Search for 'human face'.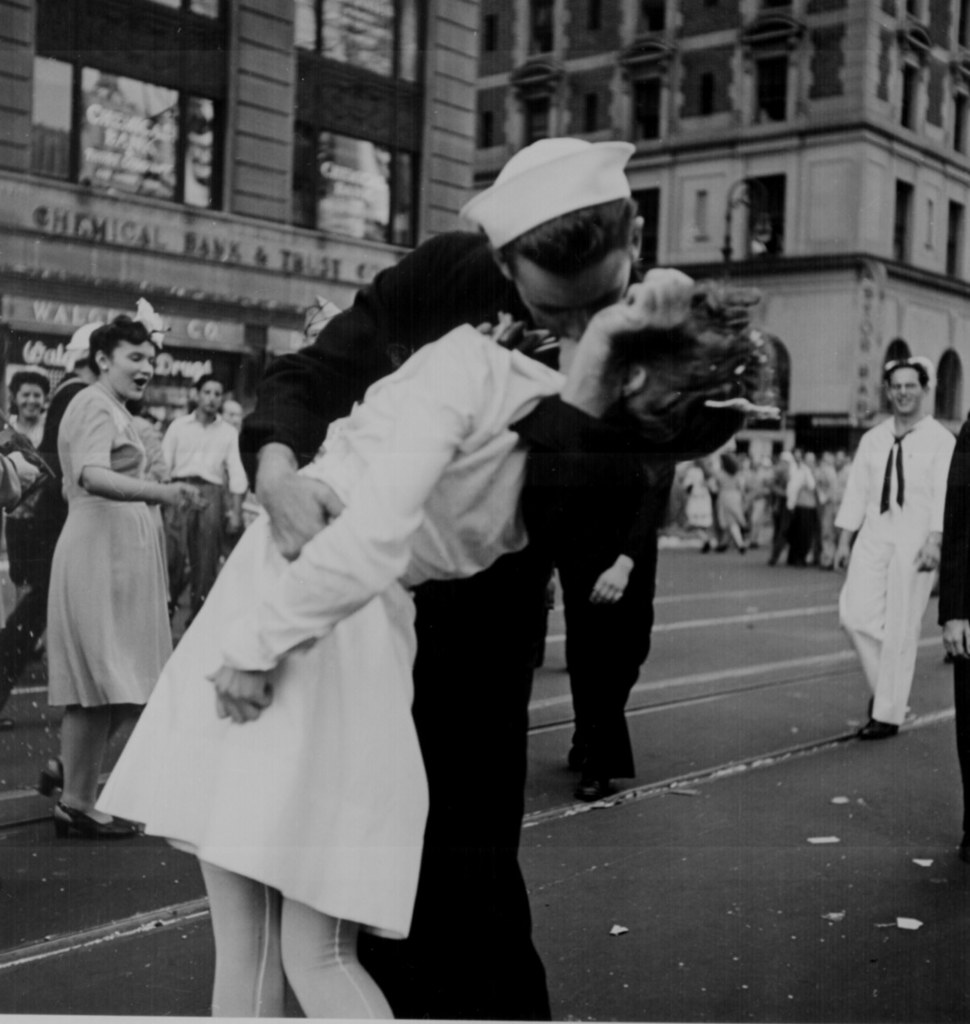
Found at box=[889, 363, 921, 412].
